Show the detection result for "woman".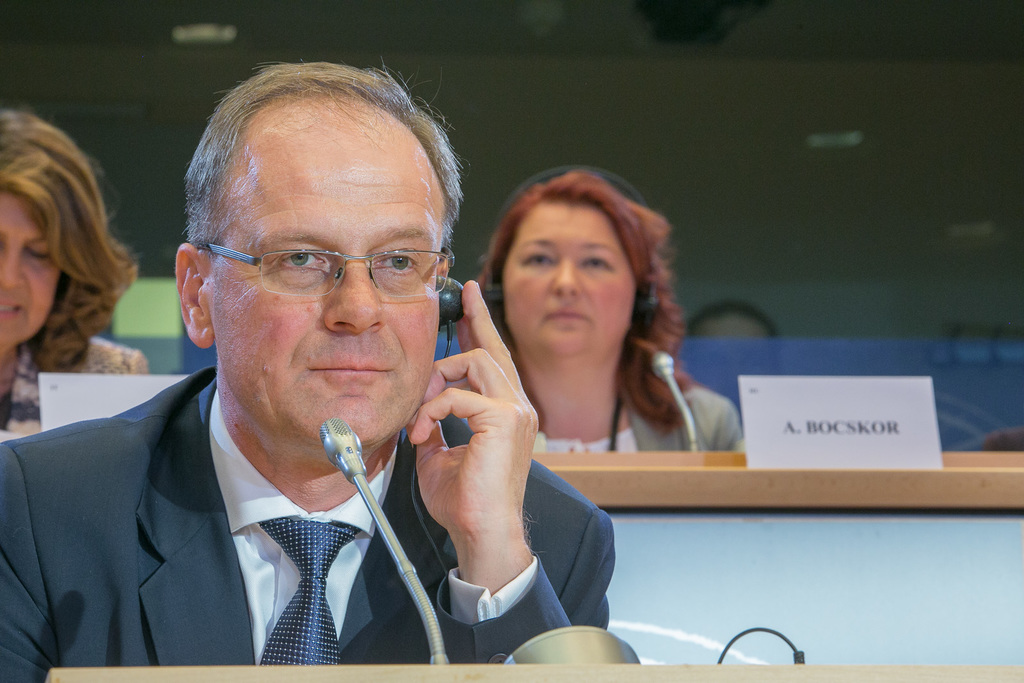
detection(0, 99, 166, 448).
